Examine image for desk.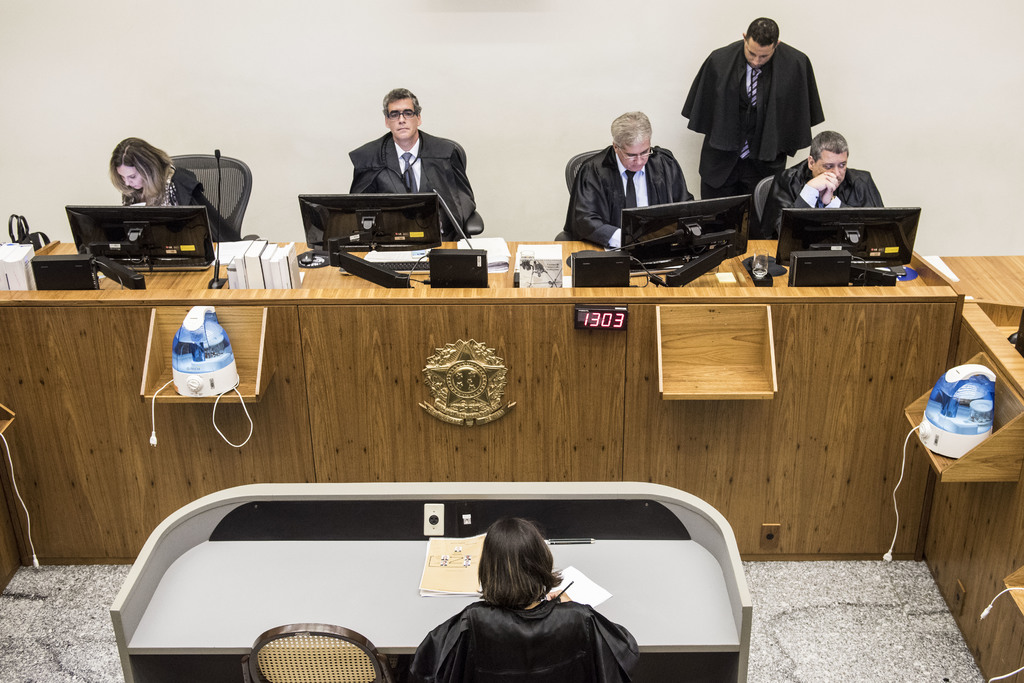
Examination result: x1=0, y1=242, x2=1023, y2=682.
